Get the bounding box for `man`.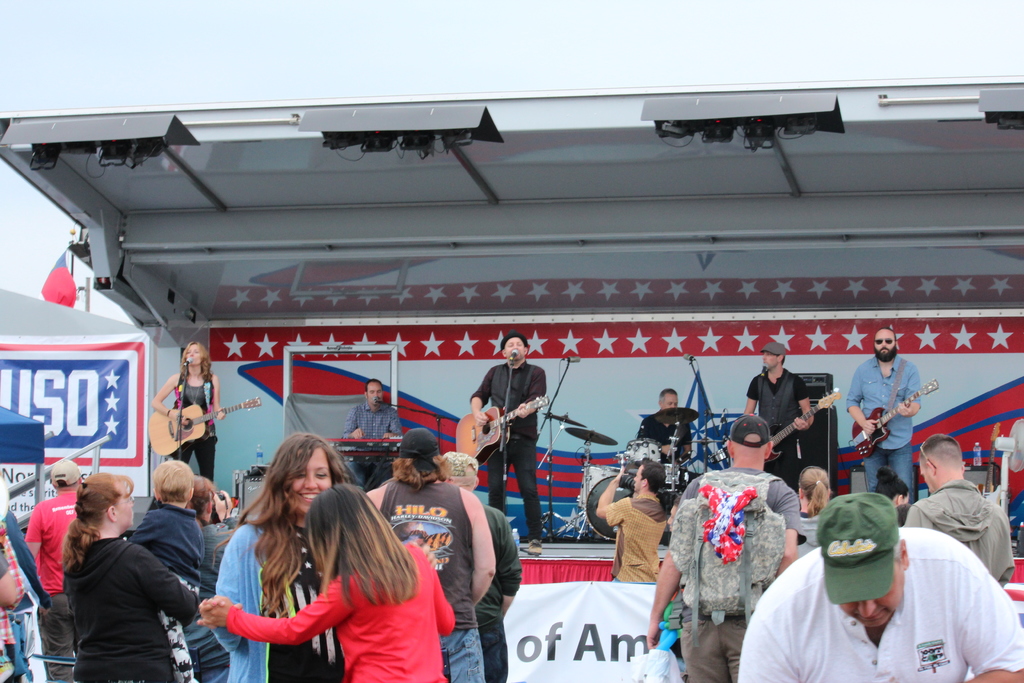
l=330, t=379, r=399, b=492.
